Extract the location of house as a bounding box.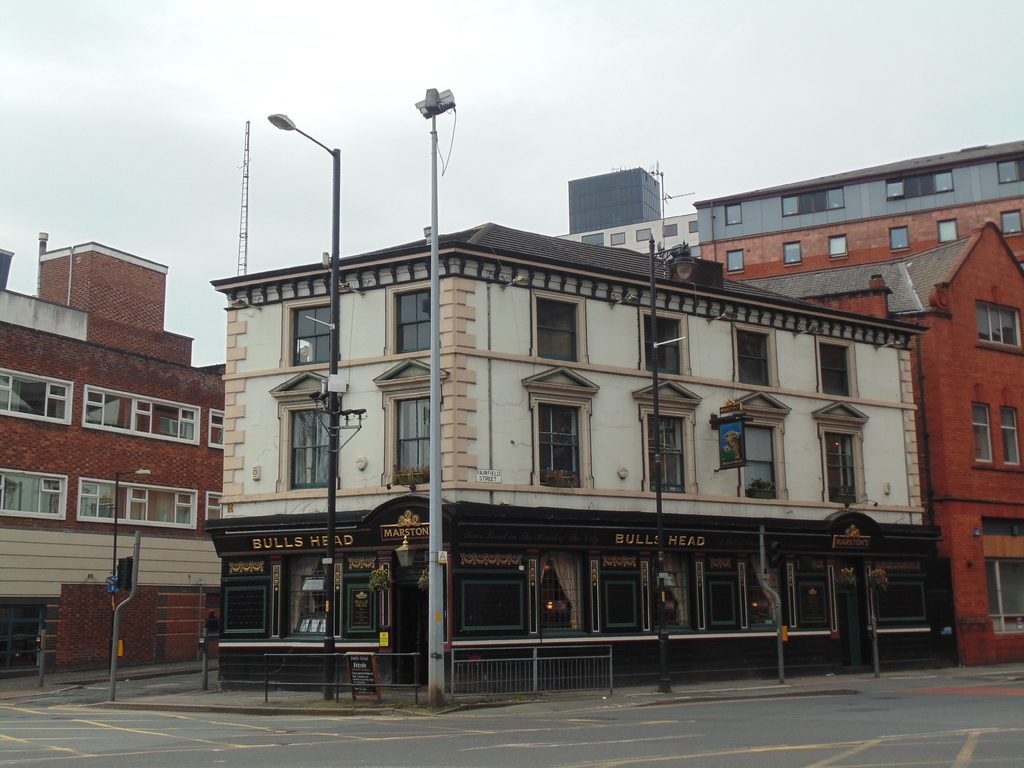
bbox=(687, 138, 1023, 285).
